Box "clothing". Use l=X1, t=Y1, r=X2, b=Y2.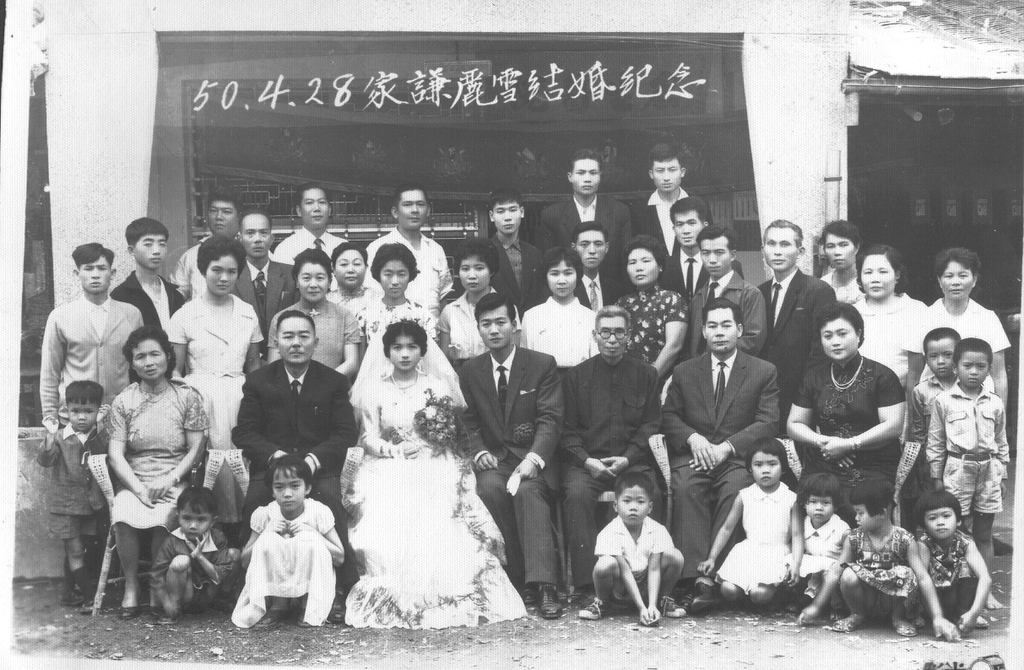
l=328, t=286, r=376, b=318.
